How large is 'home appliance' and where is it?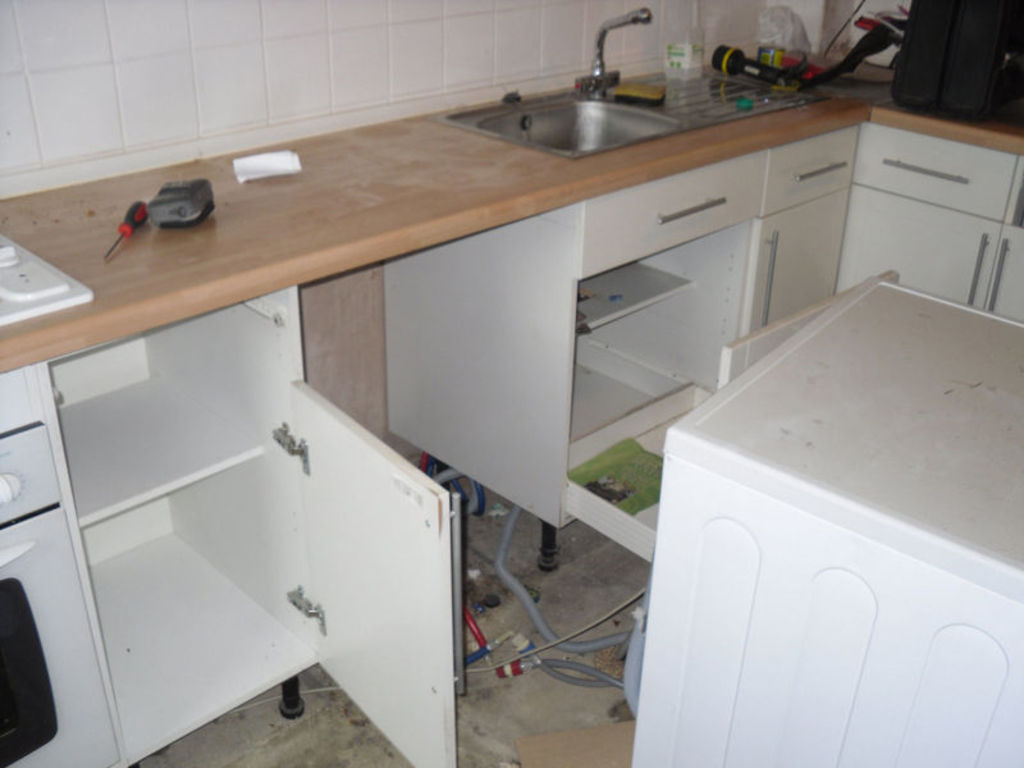
Bounding box: x1=0, y1=362, x2=134, y2=767.
